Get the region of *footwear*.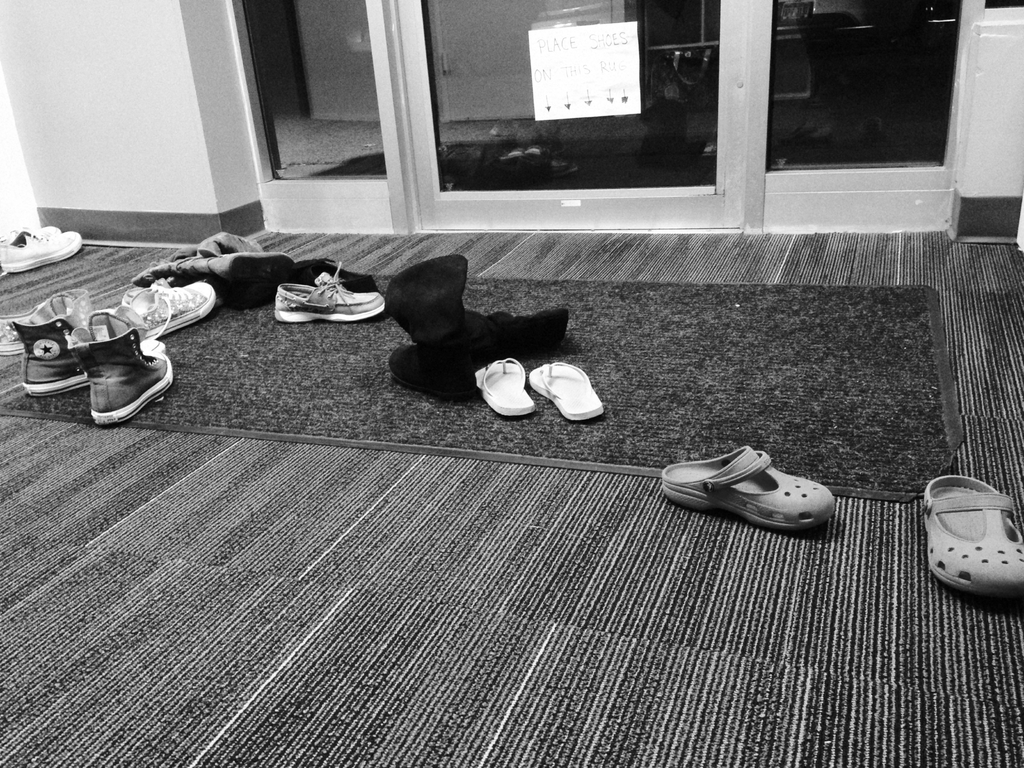
locate(0, 285, 123, 355).
